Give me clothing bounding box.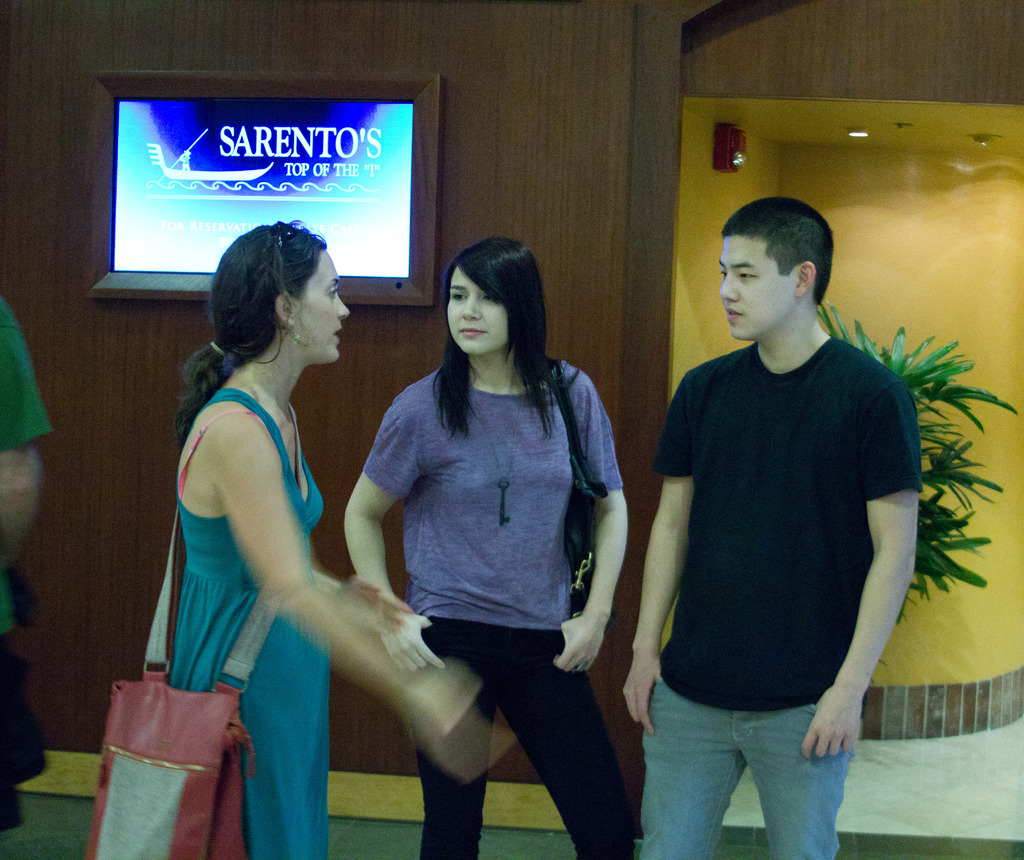
detection(639, 340, 928, 859).
